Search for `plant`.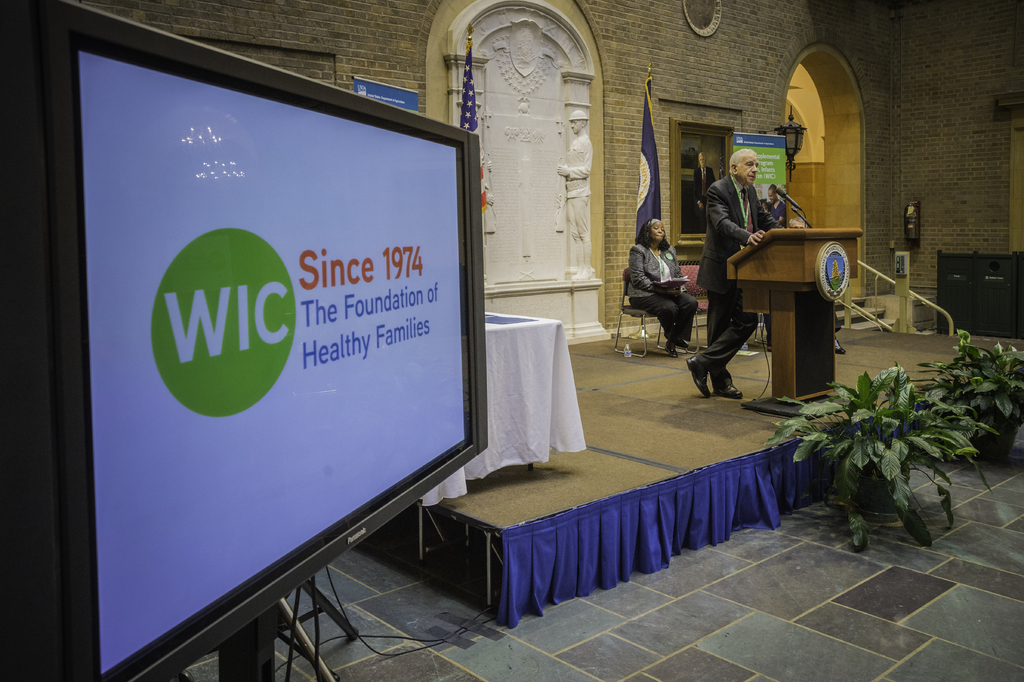
Found at (914,307,1023,449).
